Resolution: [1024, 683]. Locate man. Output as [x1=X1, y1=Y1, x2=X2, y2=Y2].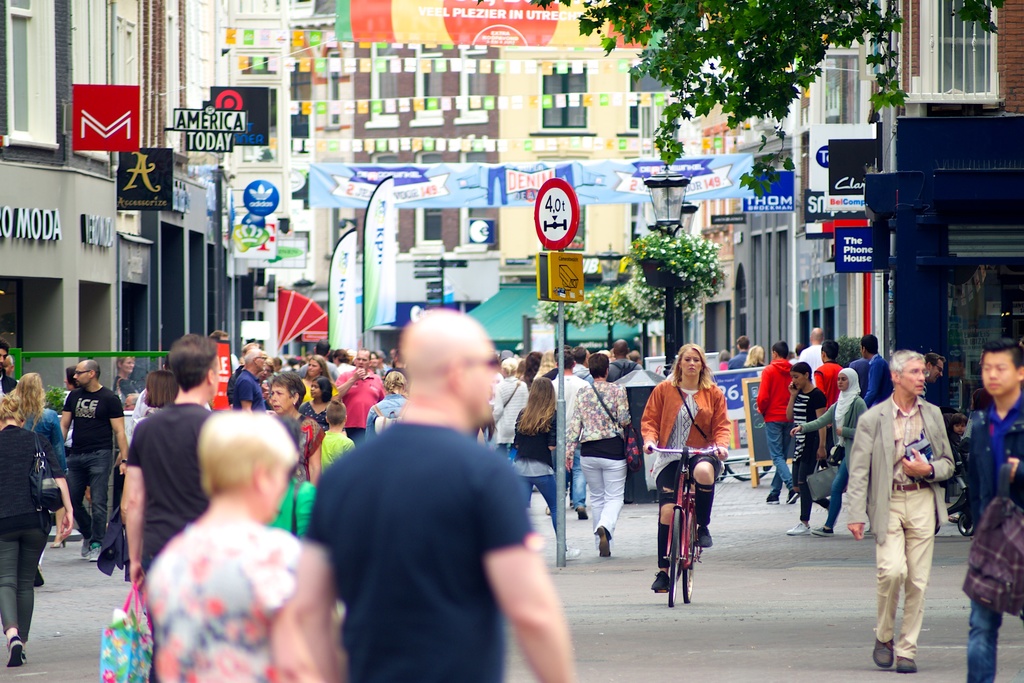
[x1=751, y1=339, x2=801, y2=507].
